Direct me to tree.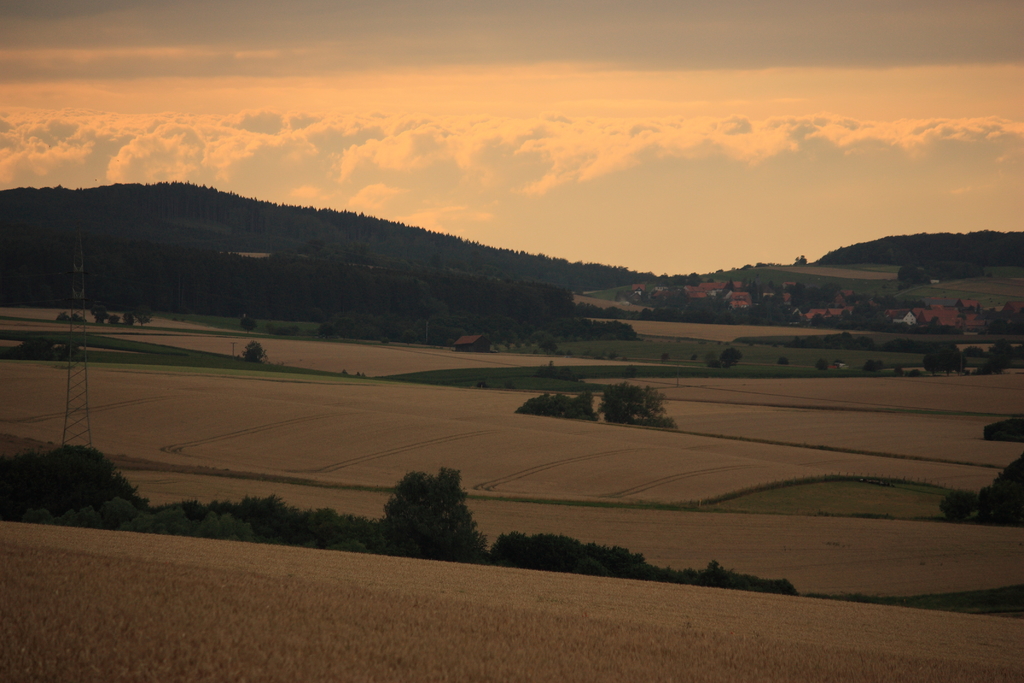
Direction: {"left": 374, "top": 454, "right": 488, "bottom": 558}.
